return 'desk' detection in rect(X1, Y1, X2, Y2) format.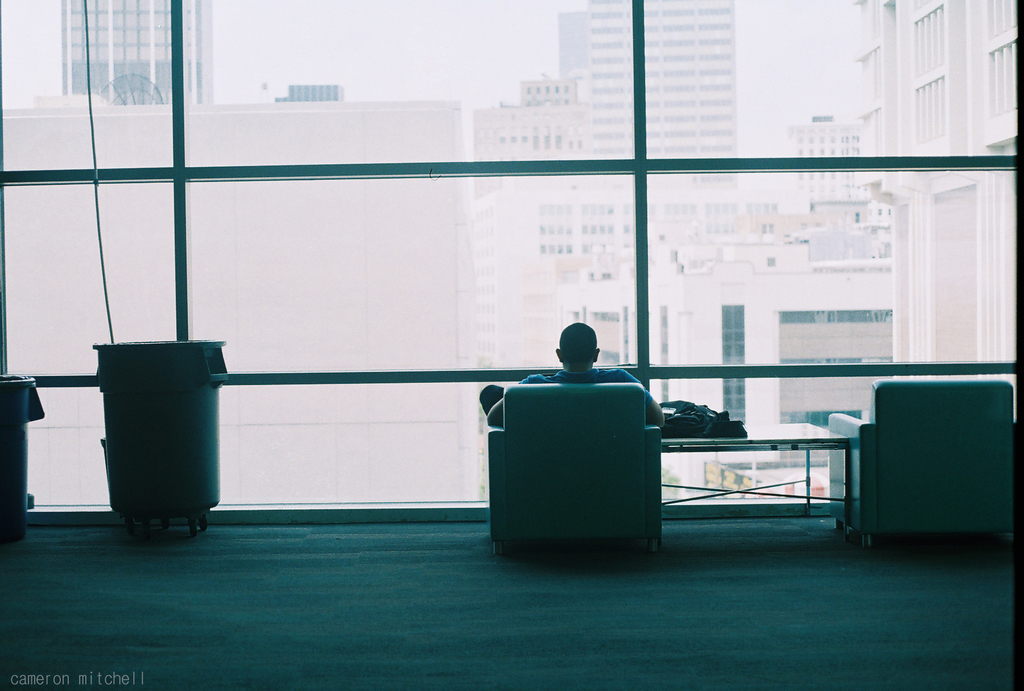
rect(637, 411, 875, 549).
